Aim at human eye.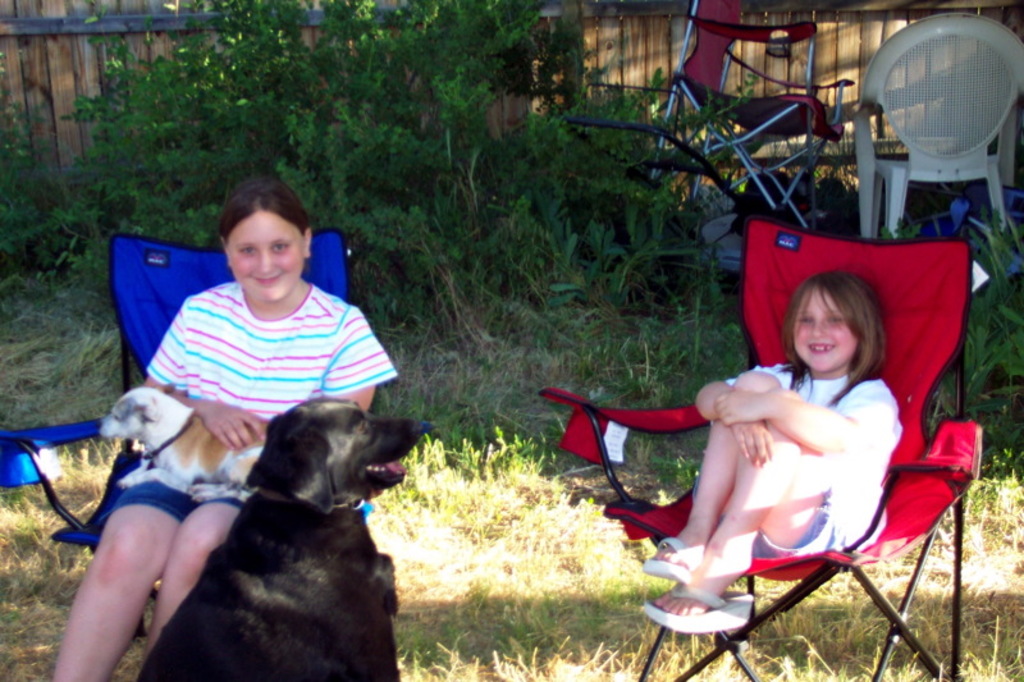
Aimed at 794/311/810/321.
